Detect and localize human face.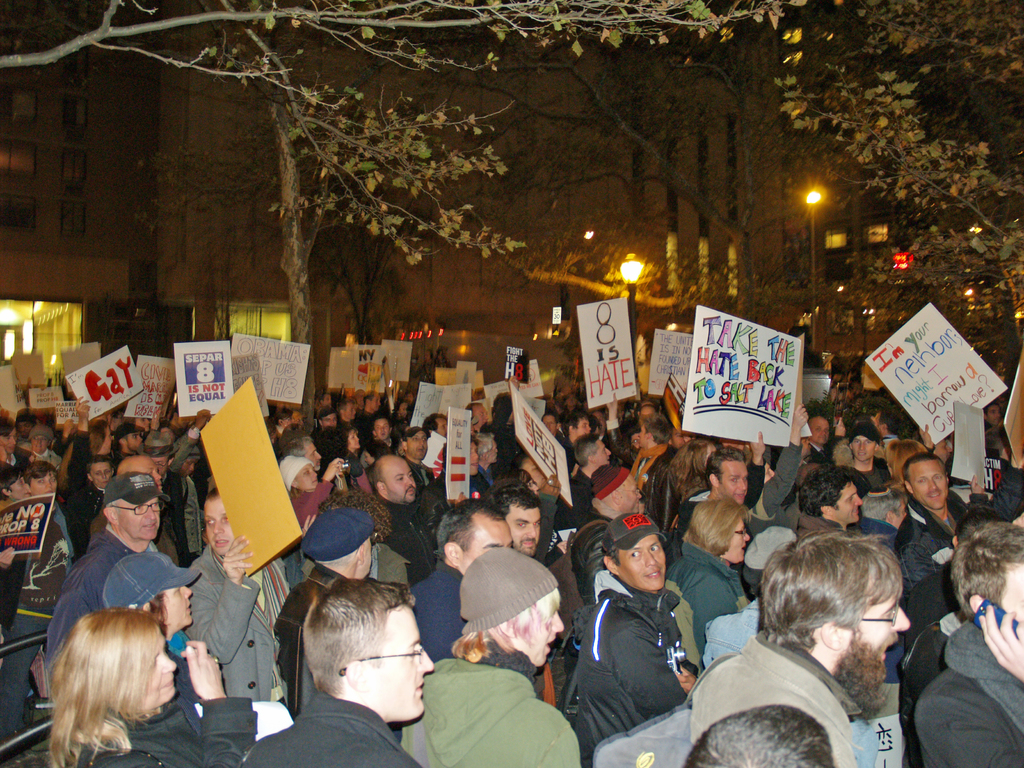
Localized at rect(572, 419, 593, 438).
